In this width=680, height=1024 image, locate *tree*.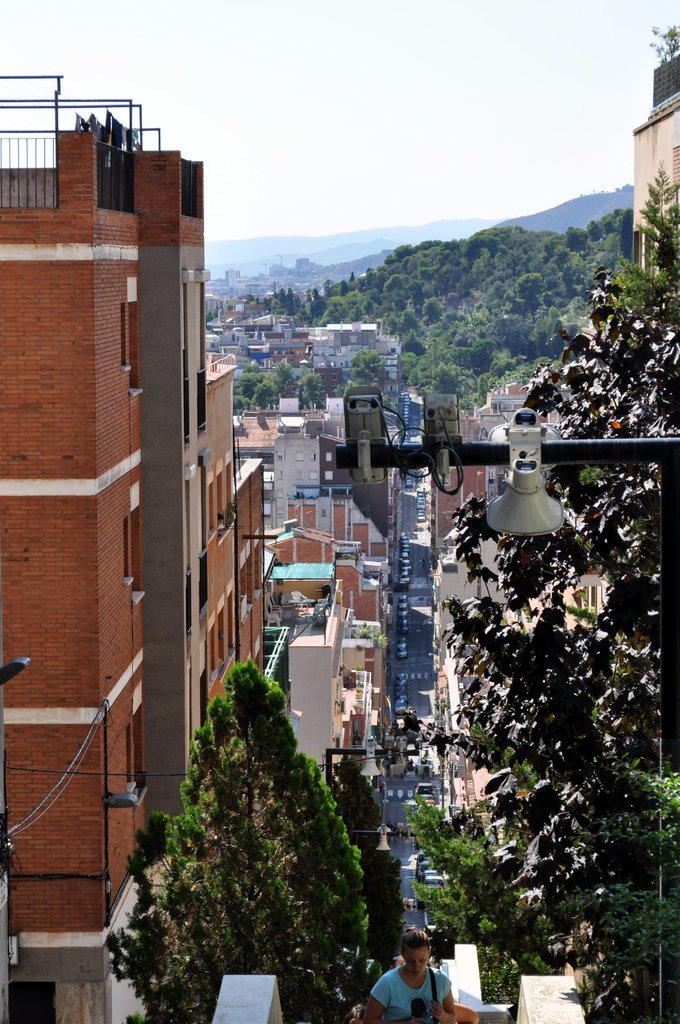
Bounding box: 110/657/369/1011.
